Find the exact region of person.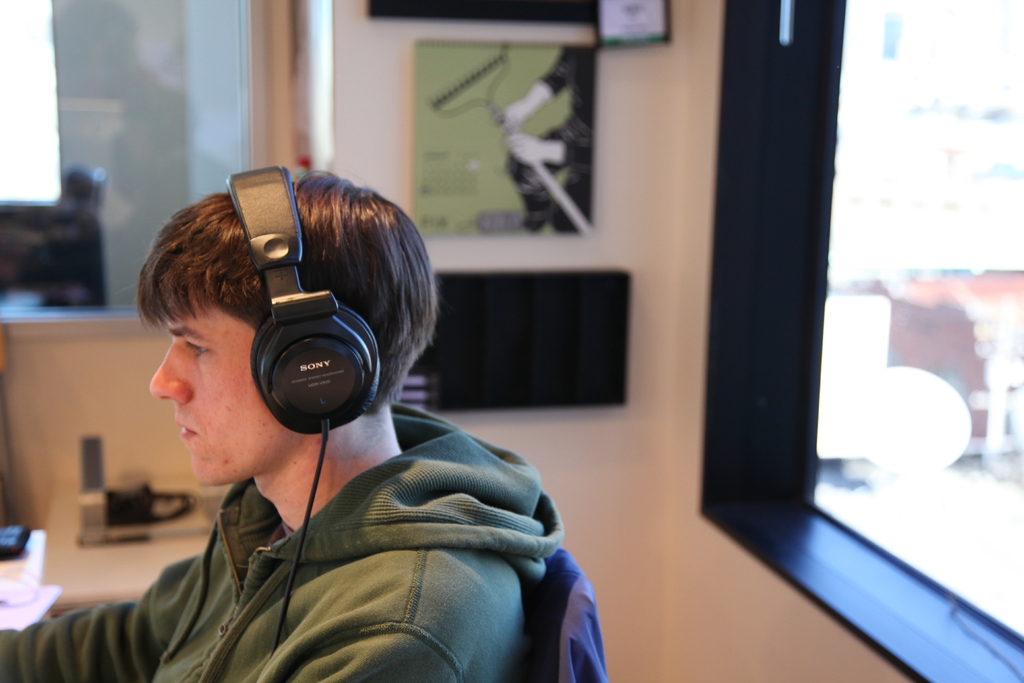
Exact region: l=59, t=133, r=591, b=667.
